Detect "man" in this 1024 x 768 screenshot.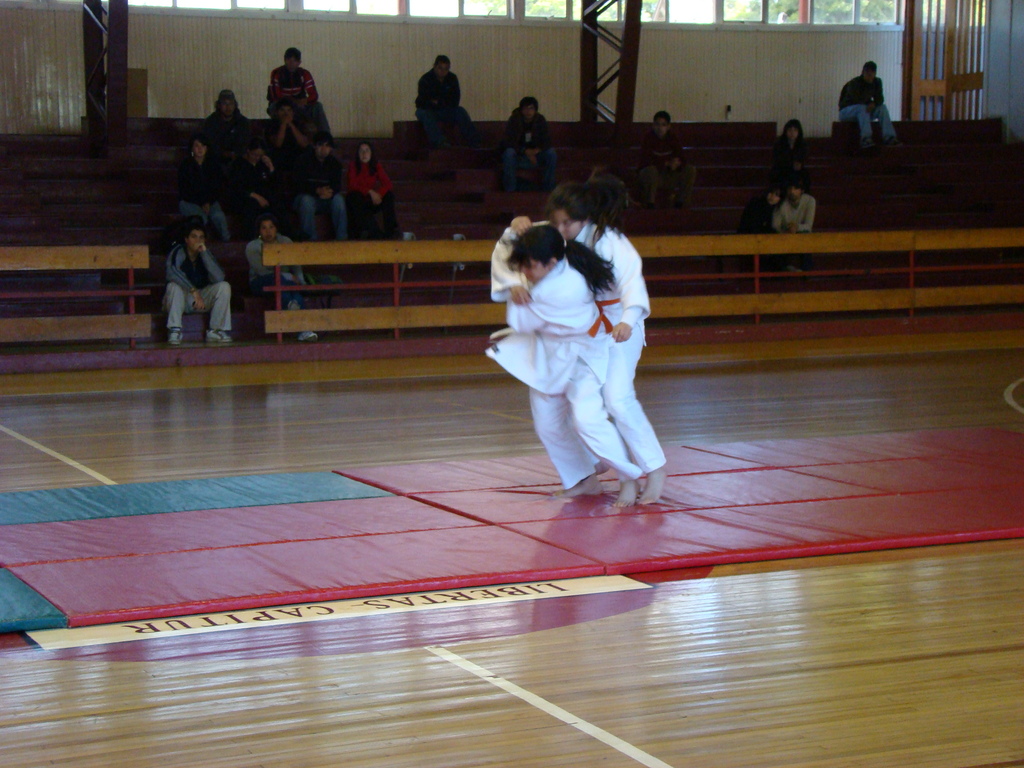
Detection: (left=499, top=97, right=558, bottom=191).
